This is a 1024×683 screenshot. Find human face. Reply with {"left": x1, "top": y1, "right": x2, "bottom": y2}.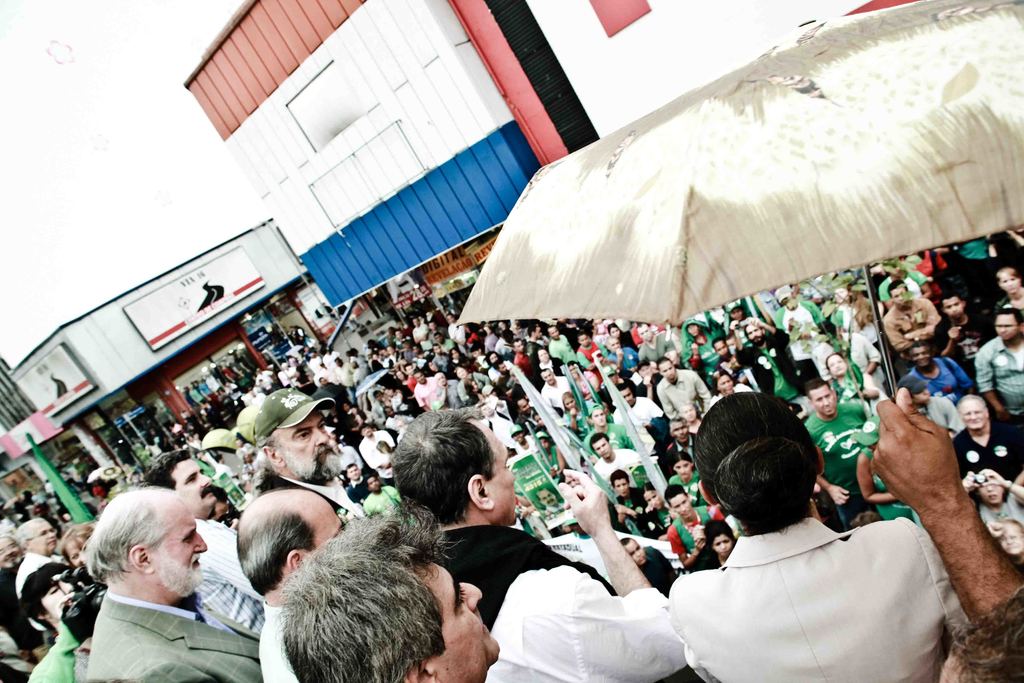
{"left": 715, "top": 371, "right": 732, "bottom": 392}.
